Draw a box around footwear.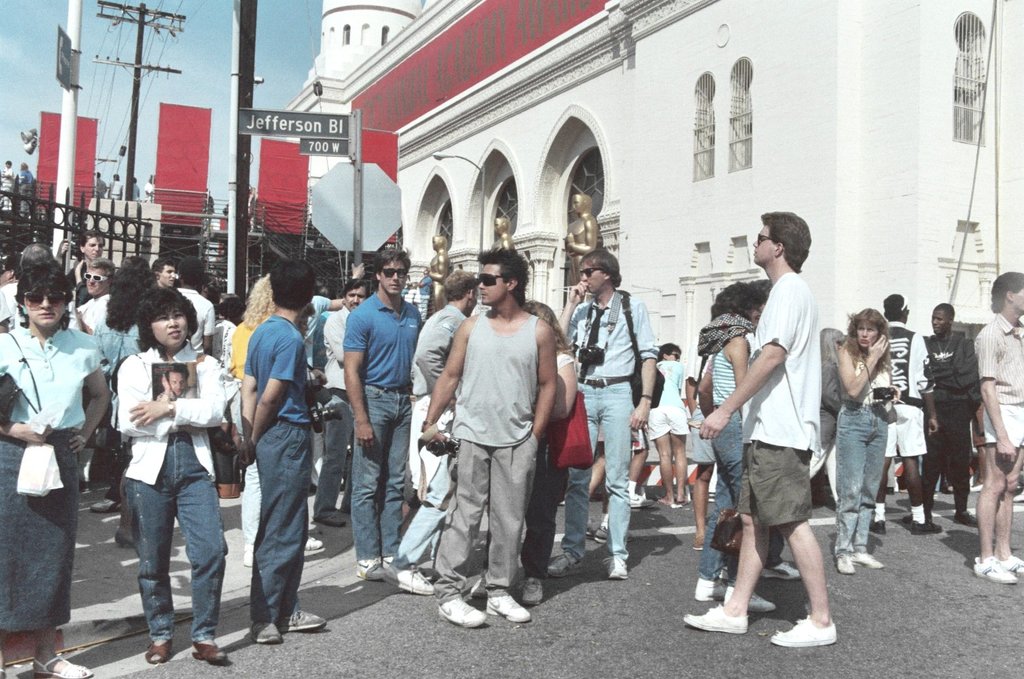
crop(31, 654, 95, 678).
